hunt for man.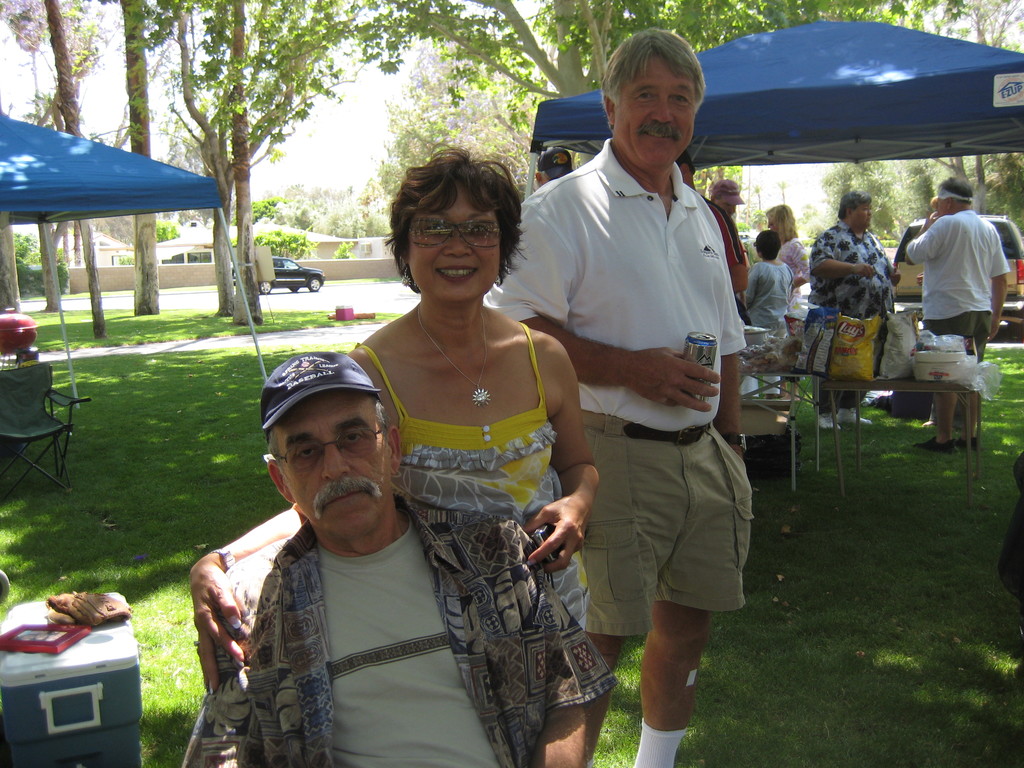
Hunted down at bbox=(529, 60, 769, 727).
